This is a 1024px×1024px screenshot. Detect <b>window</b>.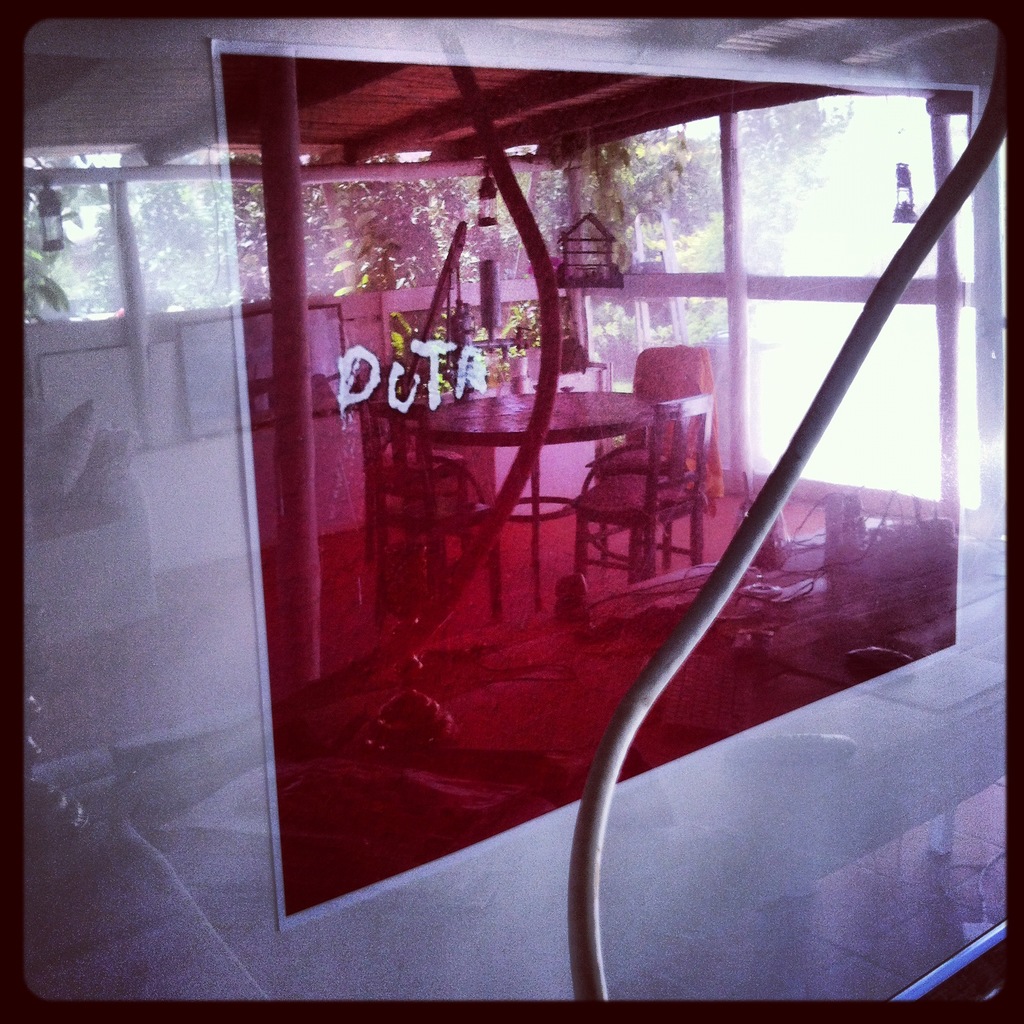
bbox(744, 301, 938, 502).
